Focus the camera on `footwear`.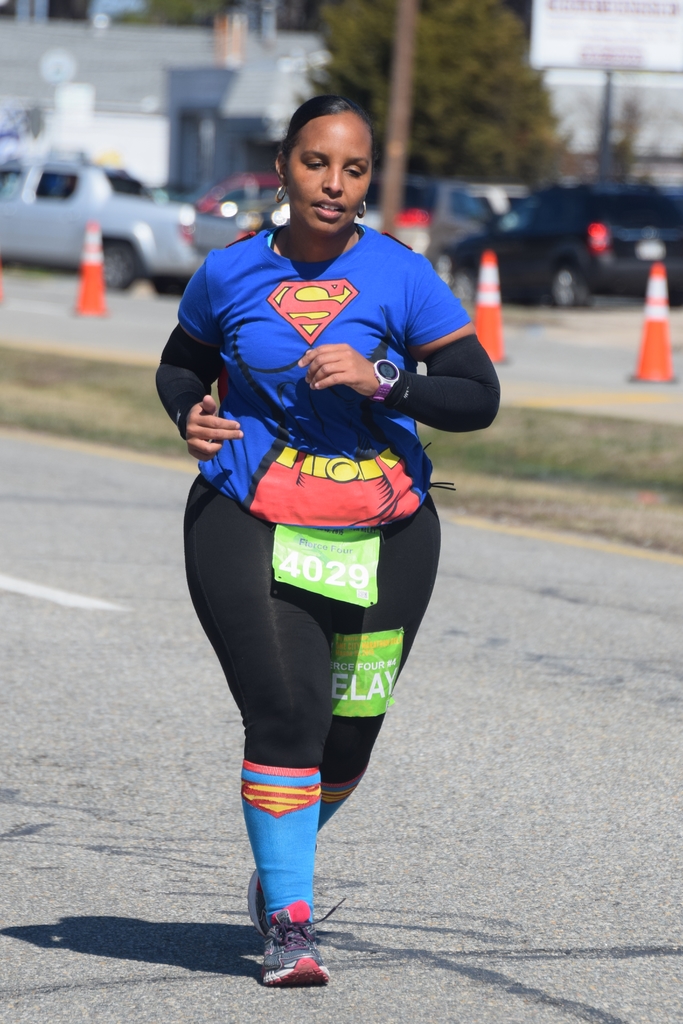
Focus region: bbox(261, 899, 345, 983).
